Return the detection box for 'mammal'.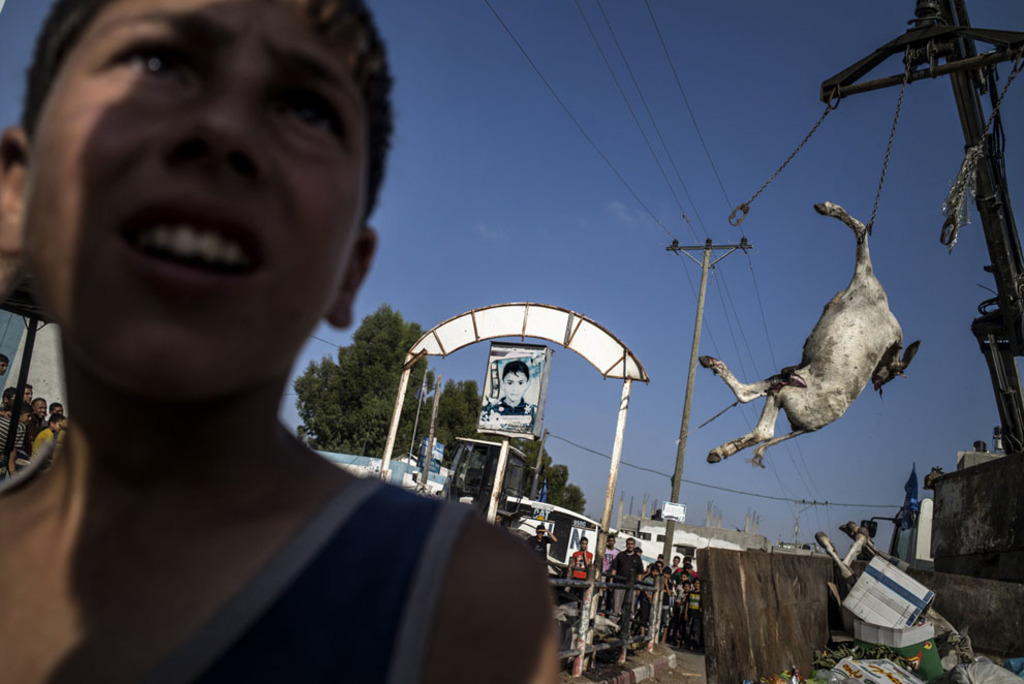
[x1=525, y1=521, x2=556, y2=566].
